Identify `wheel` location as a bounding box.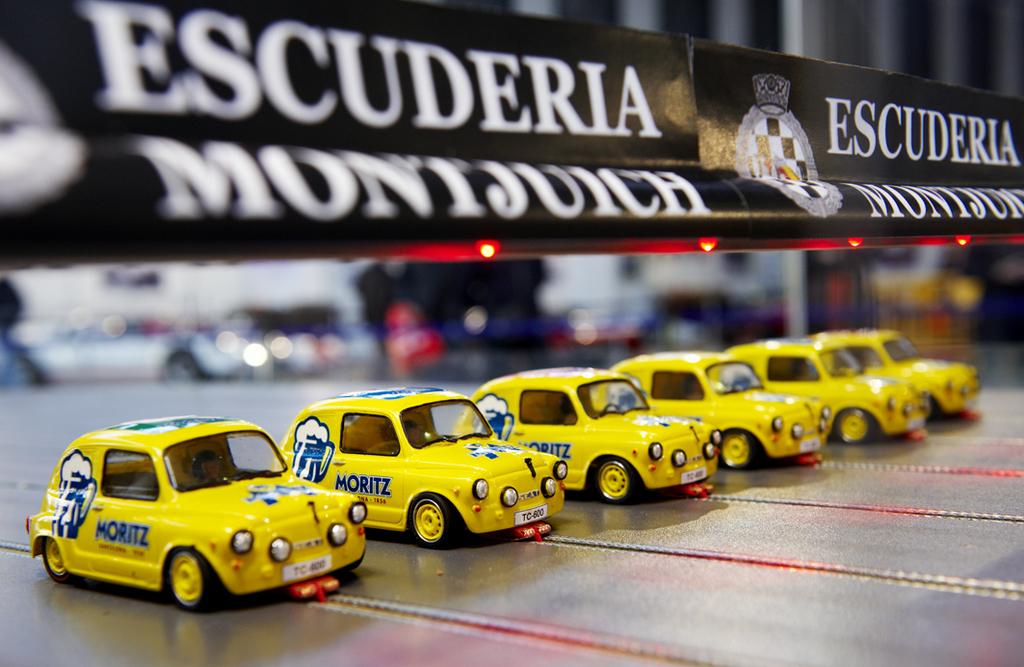
{"left": 409, "top": 492, "right": 456, "bottom": 545}.
